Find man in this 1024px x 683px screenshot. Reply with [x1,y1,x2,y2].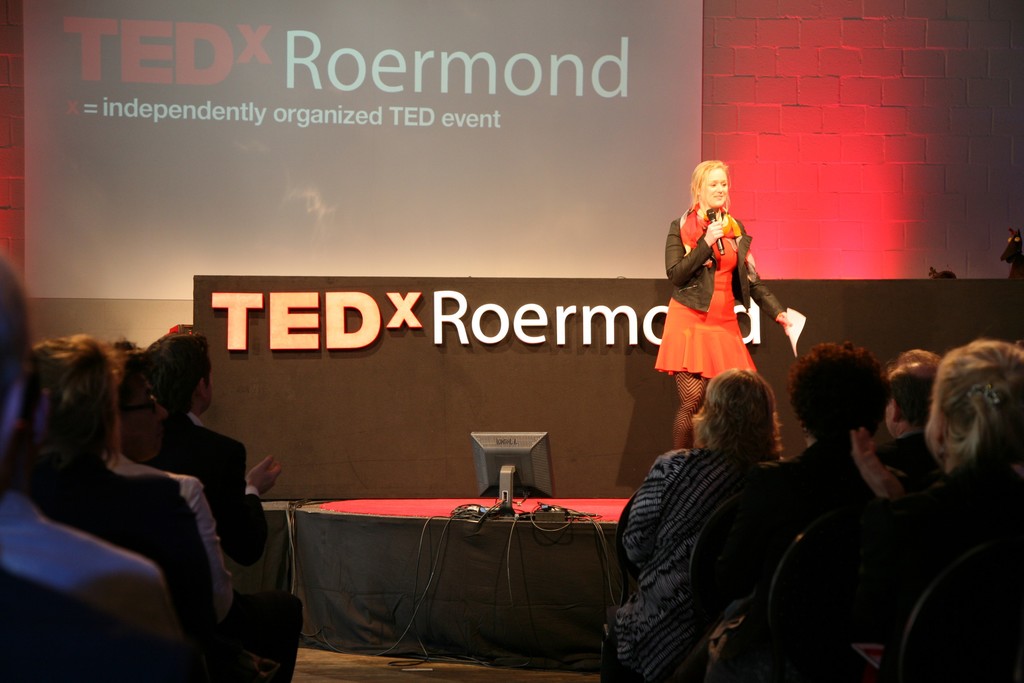
[671,336,935,682].
